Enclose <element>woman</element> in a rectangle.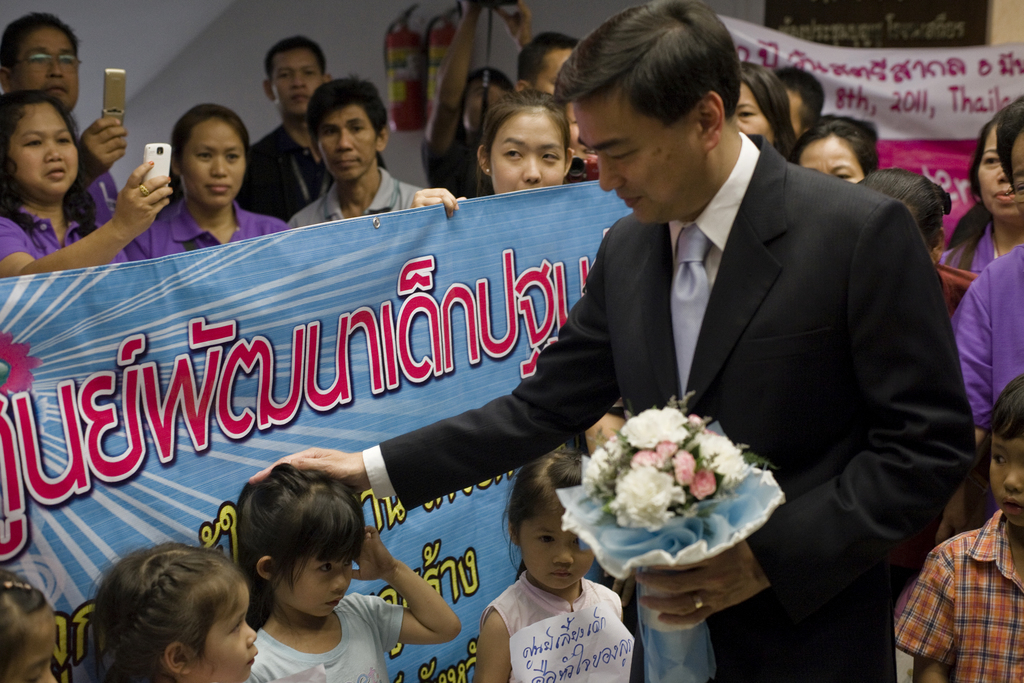
locate(925, 122, 1016, 324).
